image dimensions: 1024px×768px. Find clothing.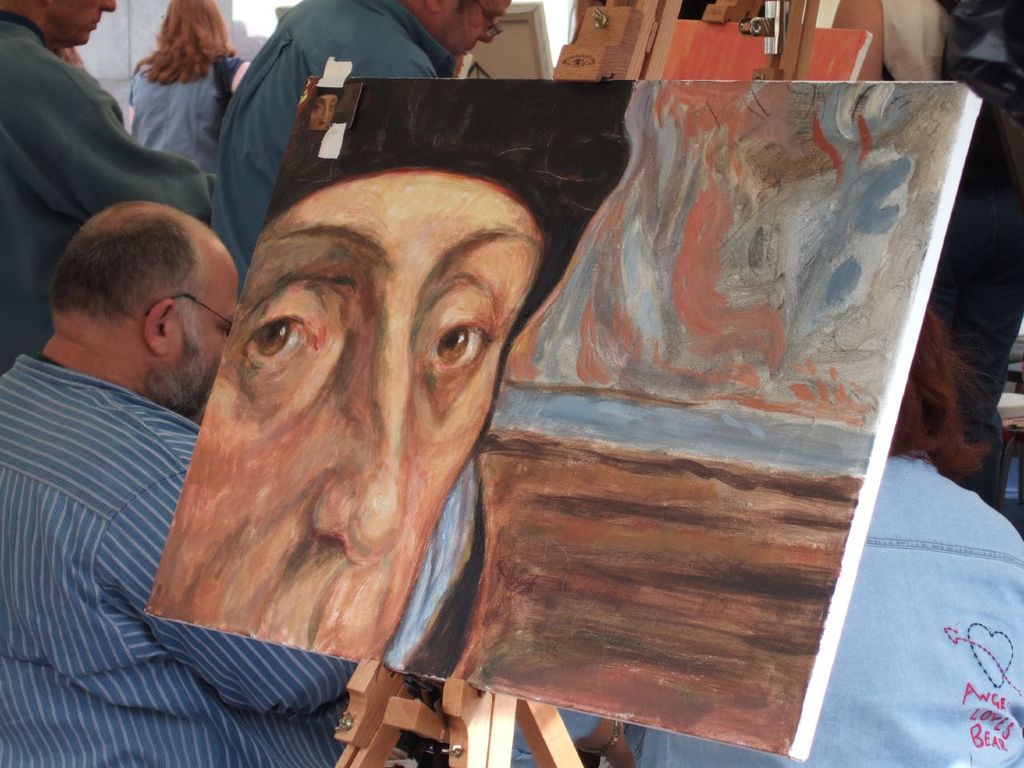
bbox=[219, 0, 465, 256].
